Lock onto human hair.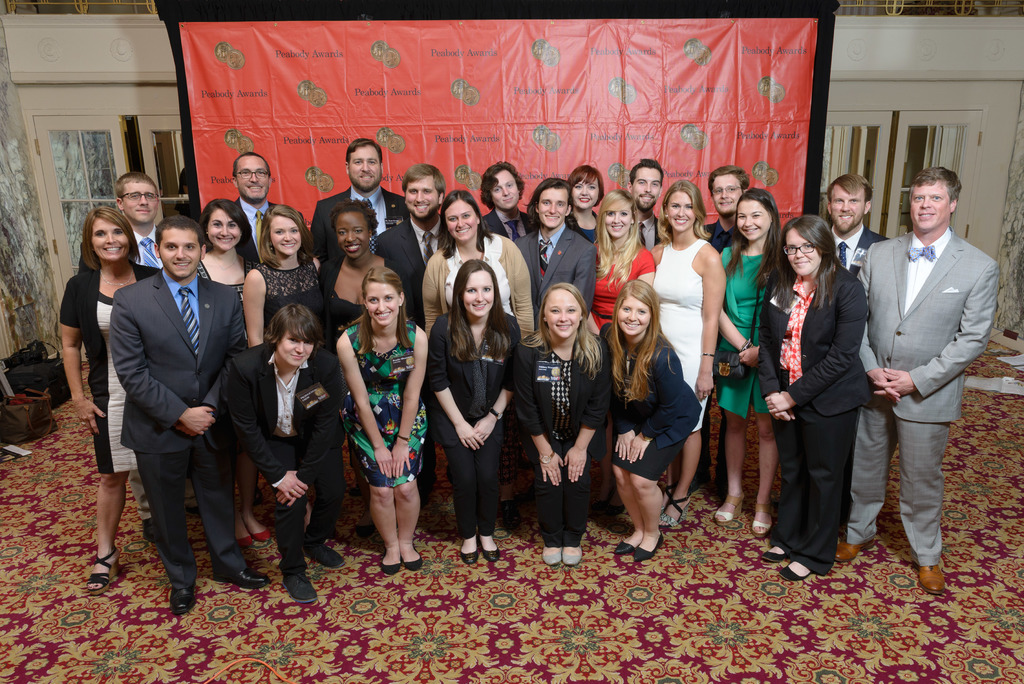
Locked: (x1=707, y1=164, x2=751, y2=198).
